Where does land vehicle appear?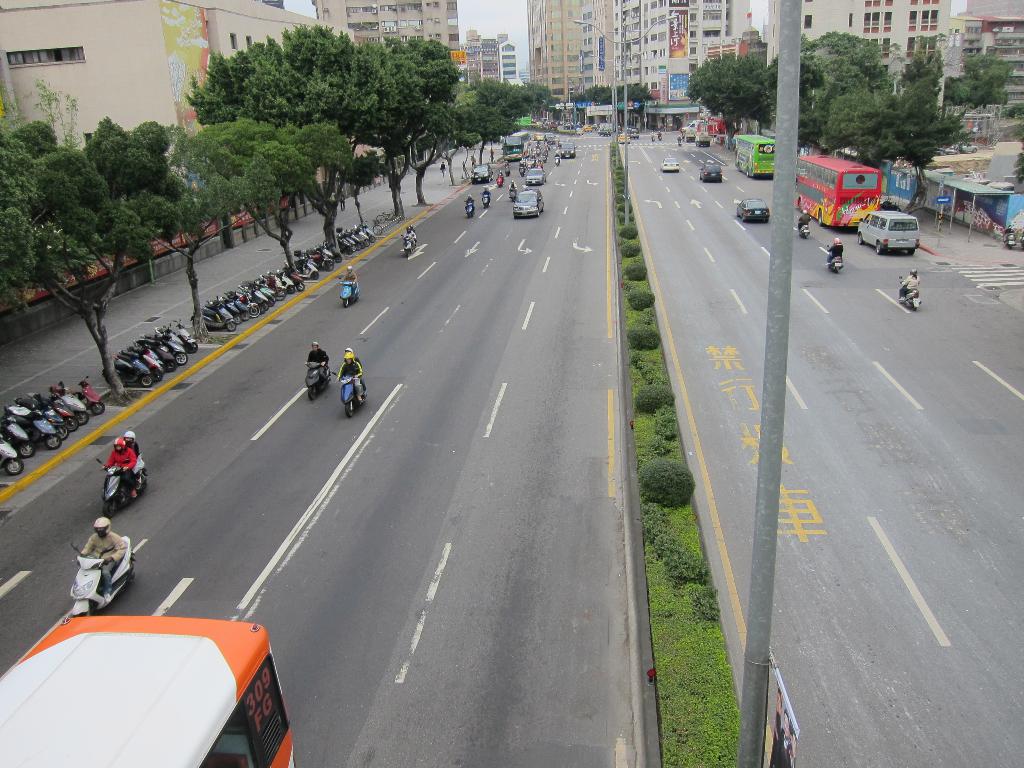
Appears at rect(801, 218, 810, 236).
